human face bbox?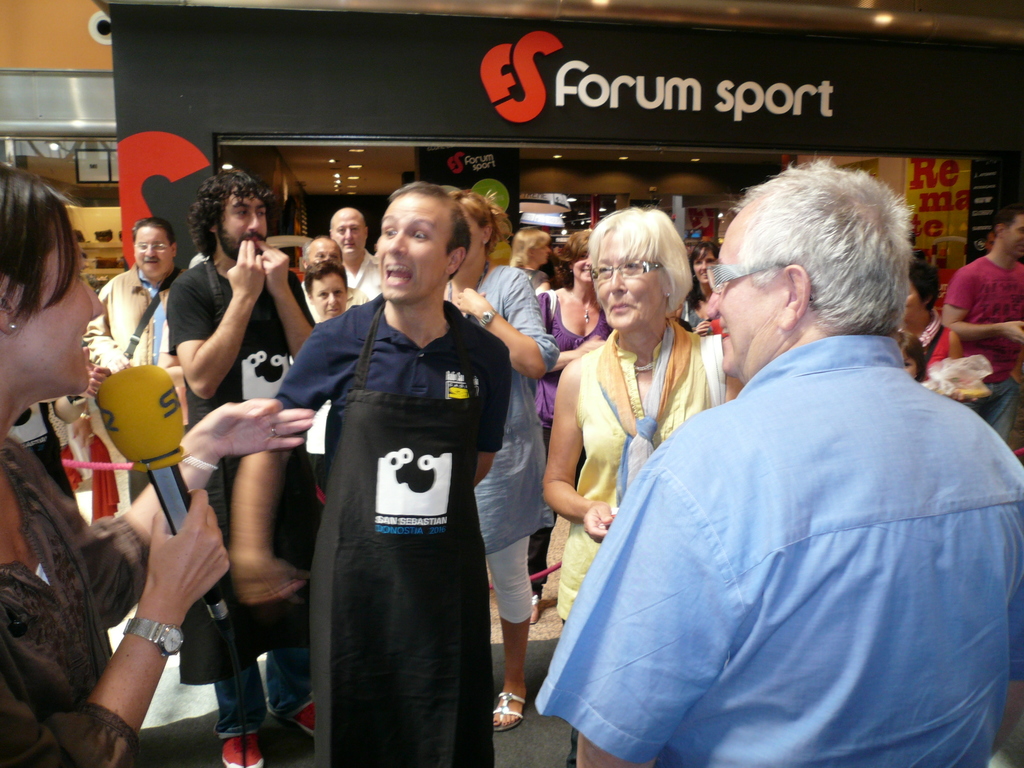
pyautogui.locateOnScreen(377, 193, 442, 303)
